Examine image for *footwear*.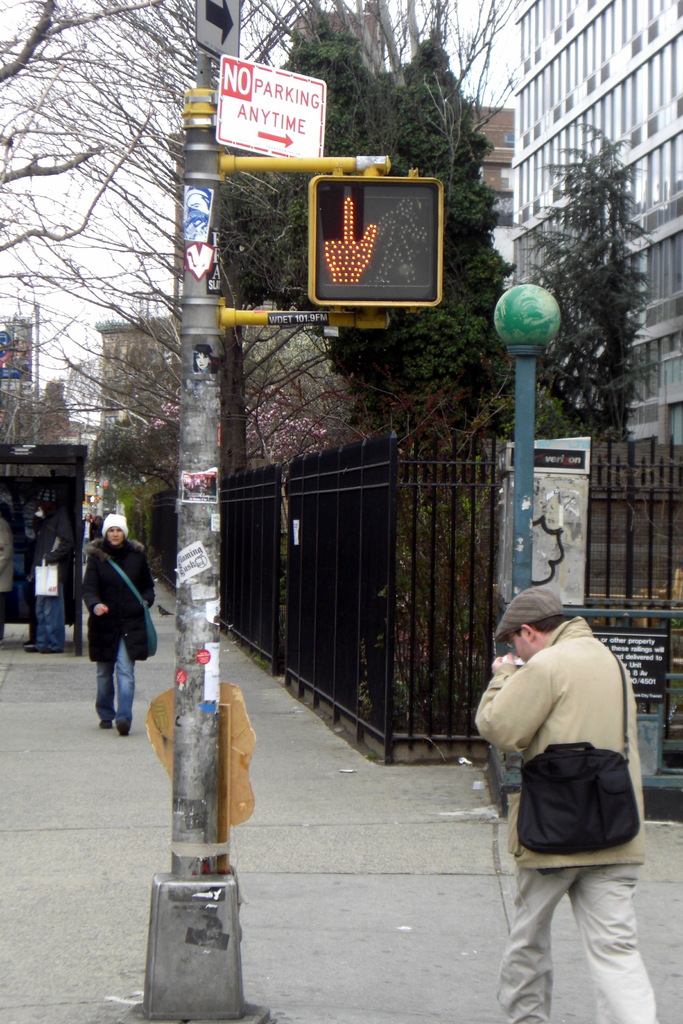
Examination result: left=94, top=711, right=113, bottom=729.
